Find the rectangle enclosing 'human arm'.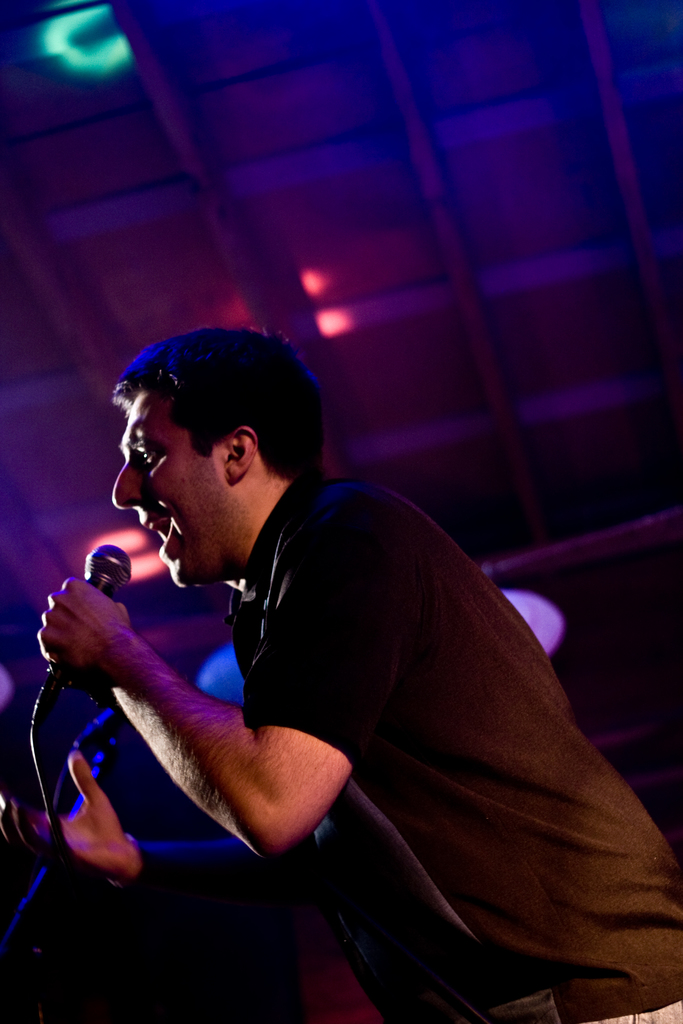
<box>0,741,370,908</box>.
